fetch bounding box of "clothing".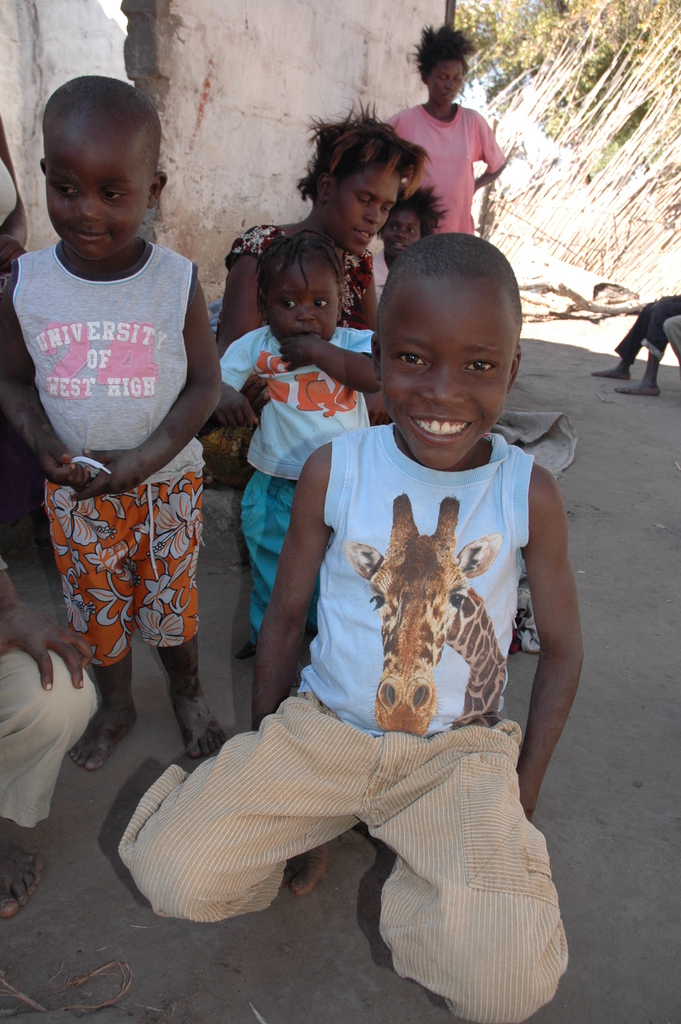
Bbox: (614, 292, 680, 365).
